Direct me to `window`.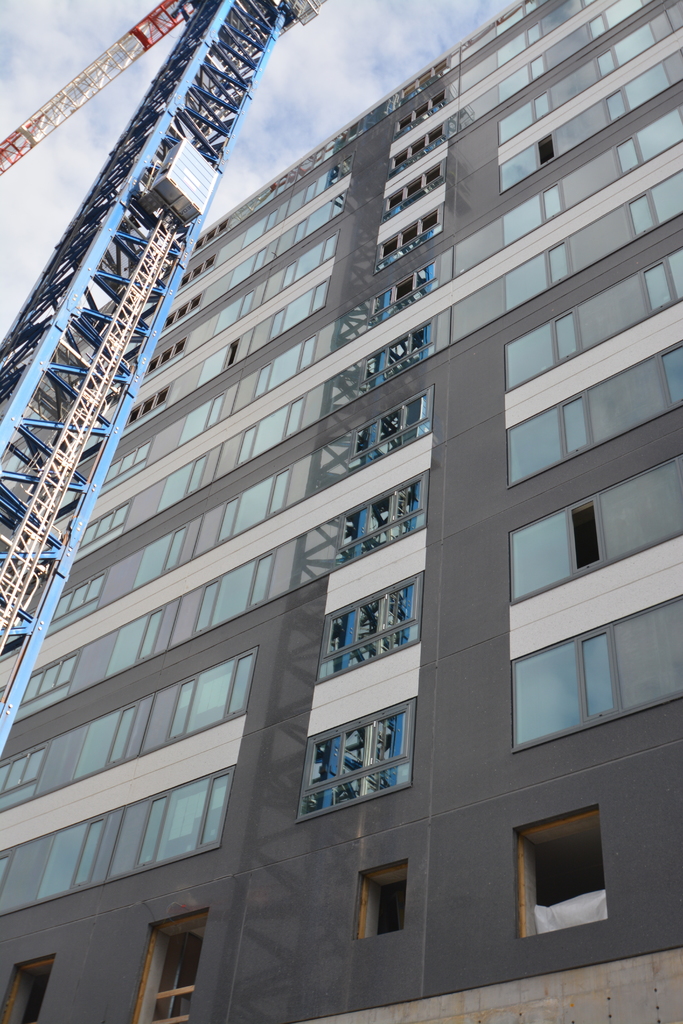
Direction: pyautogui.locateOnScreen(288, 187, 346, 250).
